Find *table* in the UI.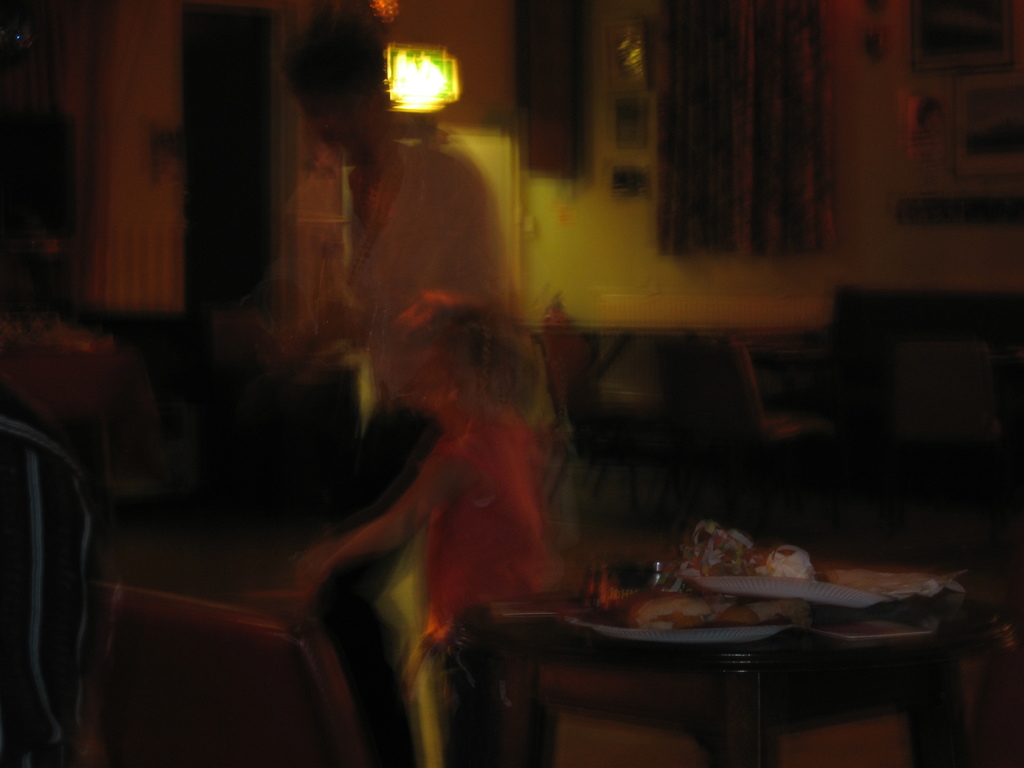
UI element at [left=490, top=579, right=1004, bottom=767].
